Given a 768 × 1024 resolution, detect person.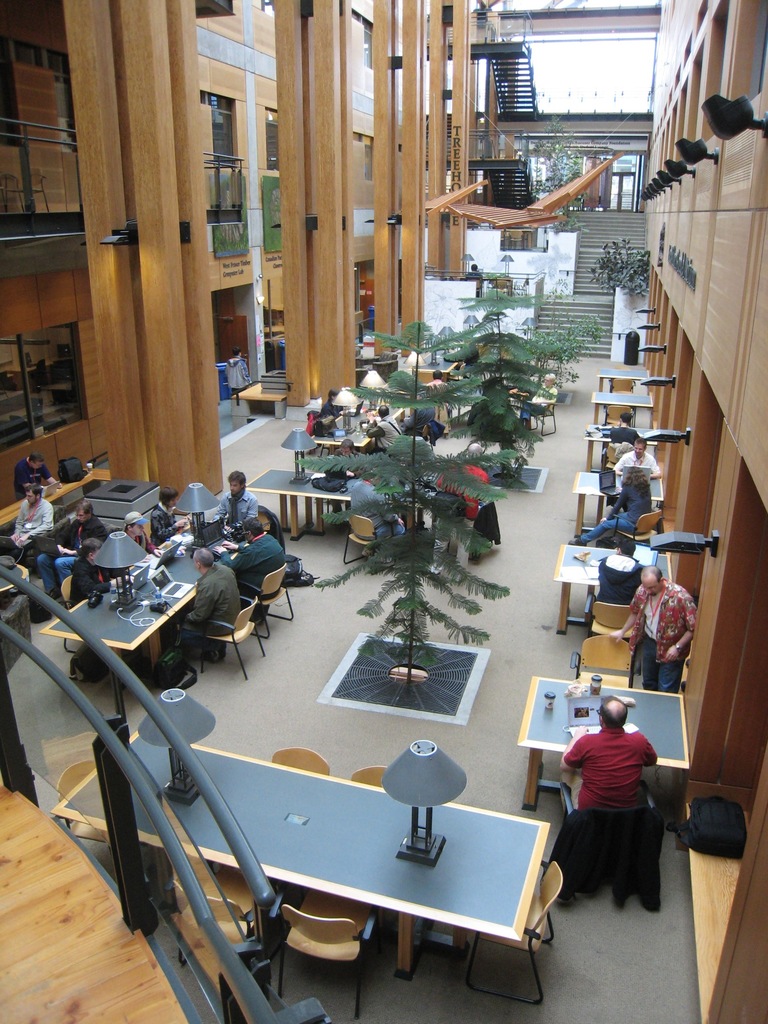
(left=35, top=502, right=109, bottom=600).
